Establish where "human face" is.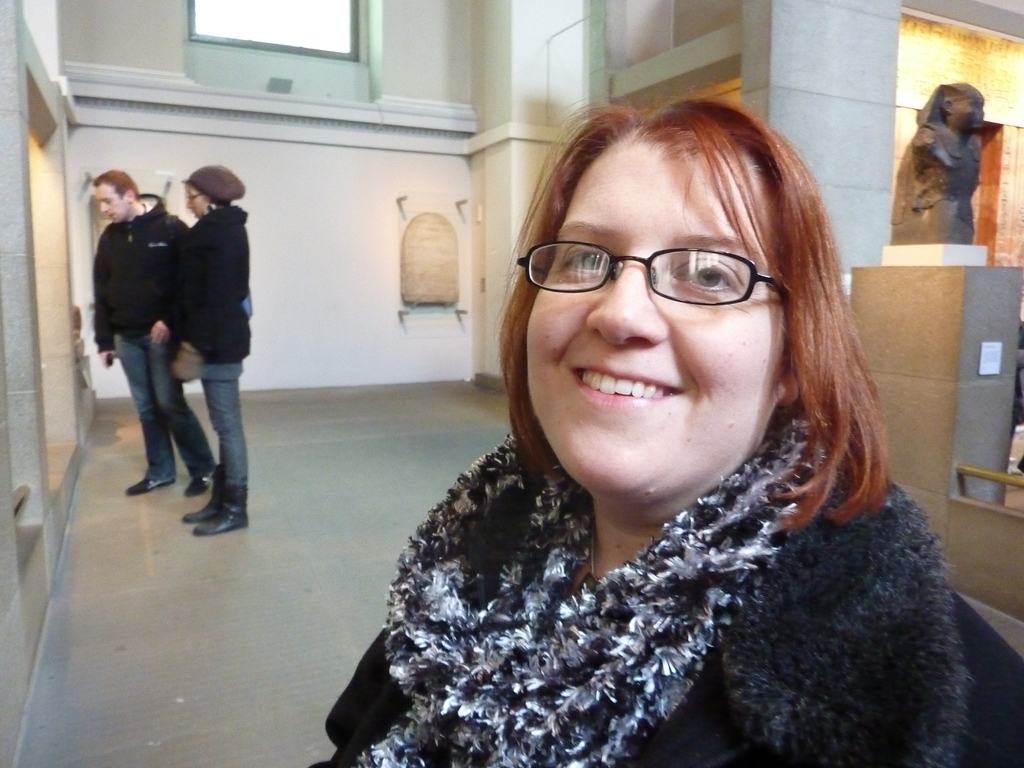
Established at {"left": 91, "top": 182, "right": 127, "bottom": 224}.
